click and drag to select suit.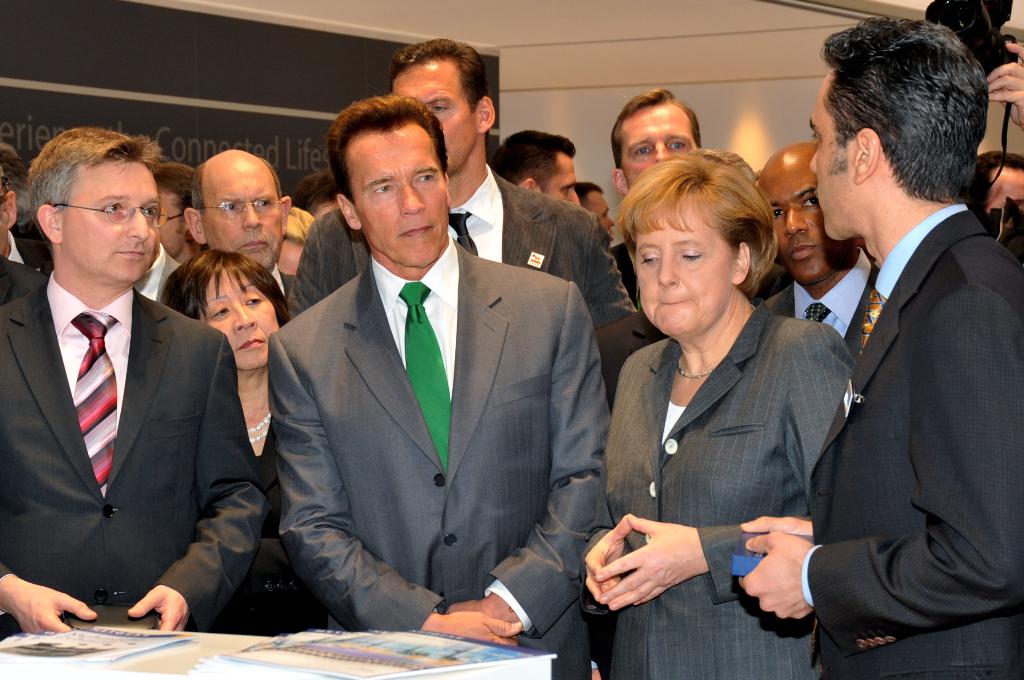
Selection: bbox=(576, 303, 854, 679).
